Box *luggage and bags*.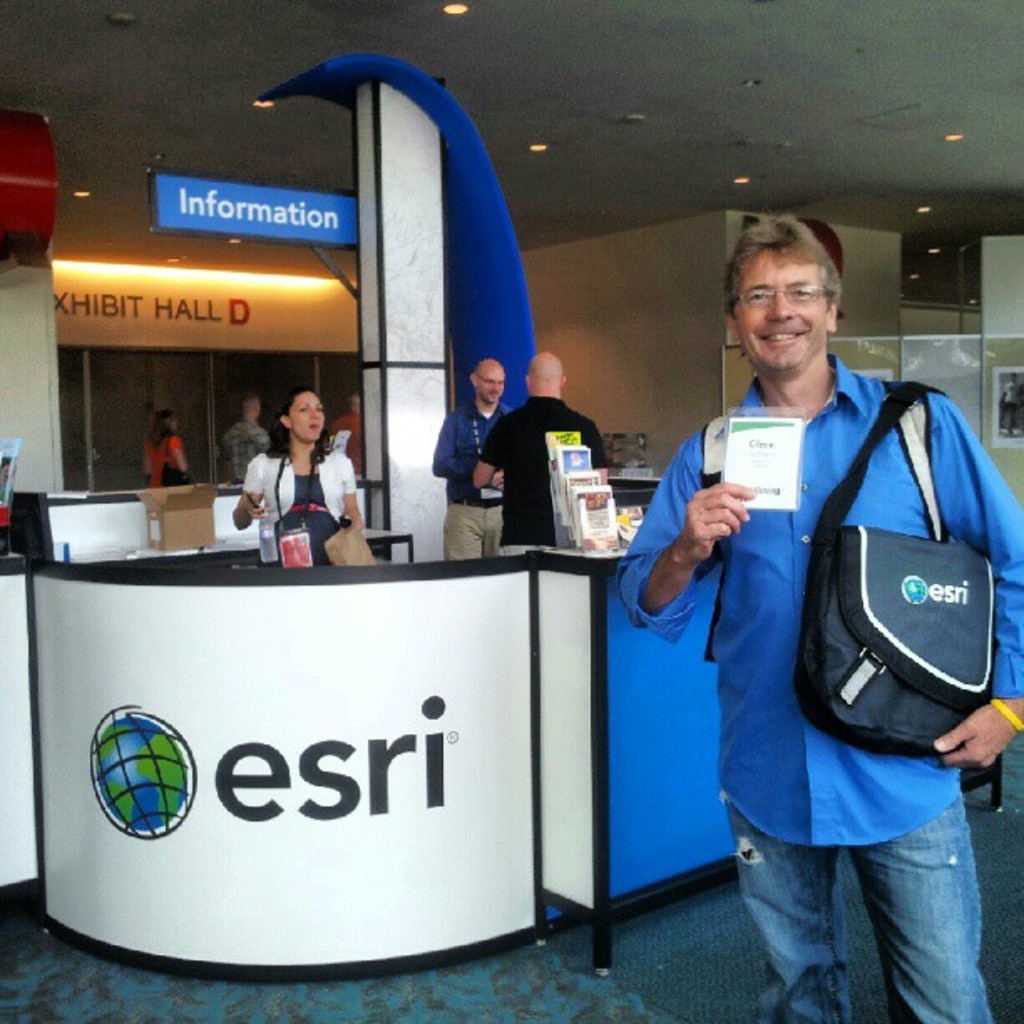
detection(159, 432, 192, 487).
